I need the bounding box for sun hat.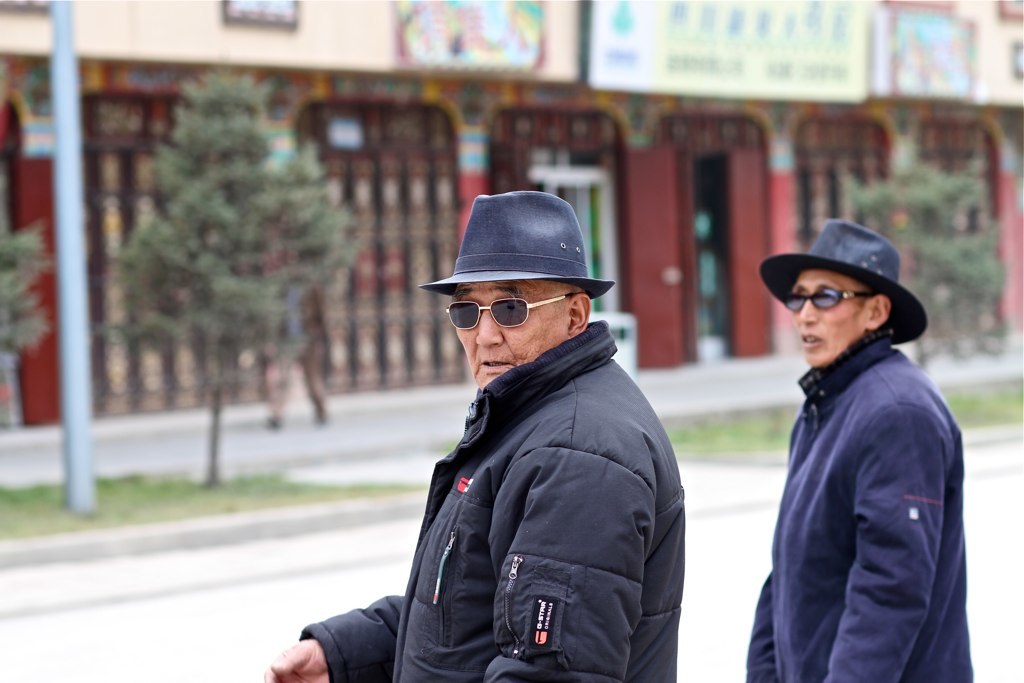
Here it is: (753, 216, 934, 345).
